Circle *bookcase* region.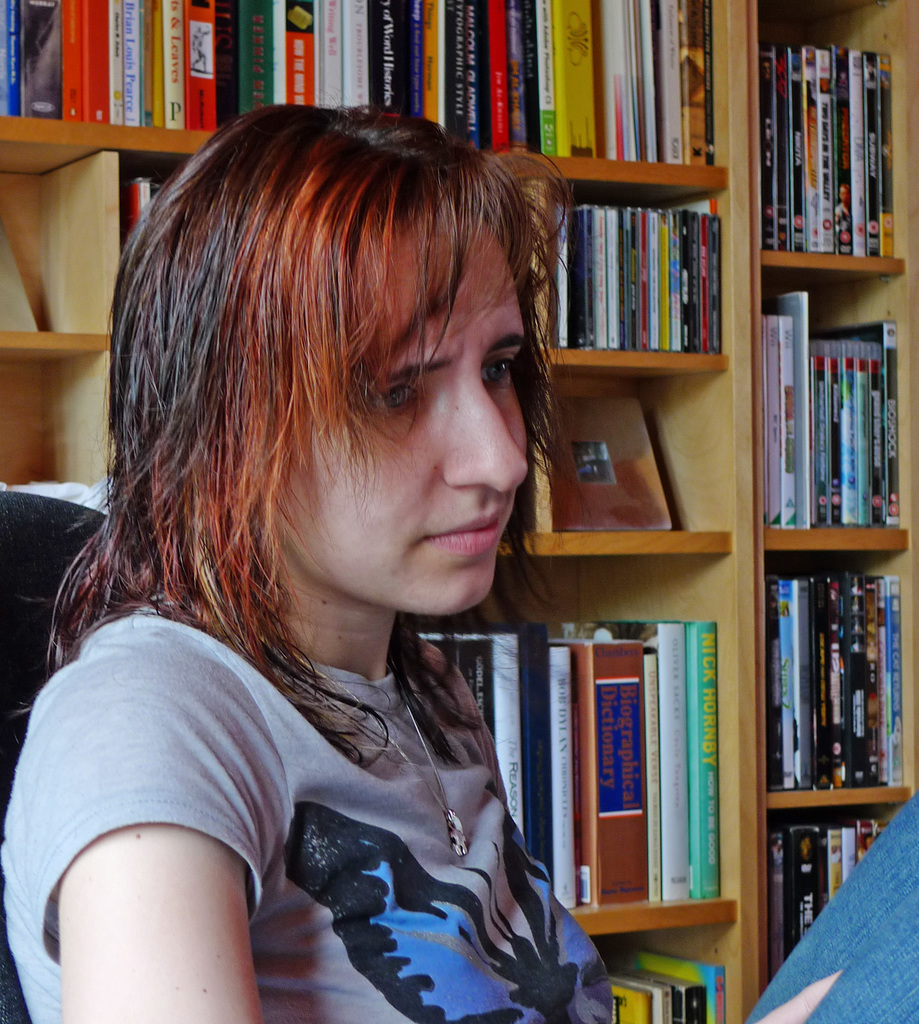
Region: (517,12,906,853).
